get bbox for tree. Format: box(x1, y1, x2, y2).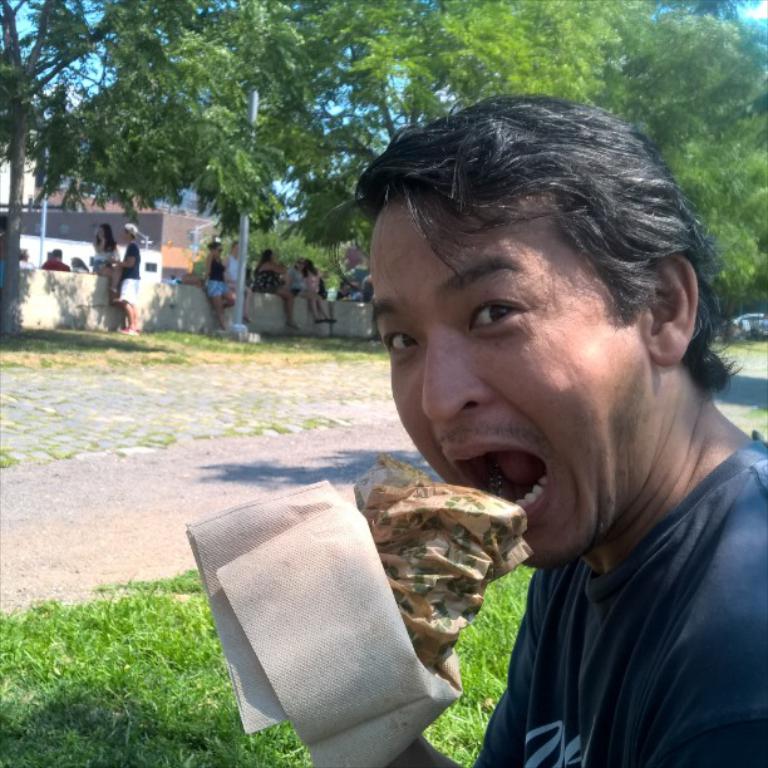
box(445, 0, 665, 117).
